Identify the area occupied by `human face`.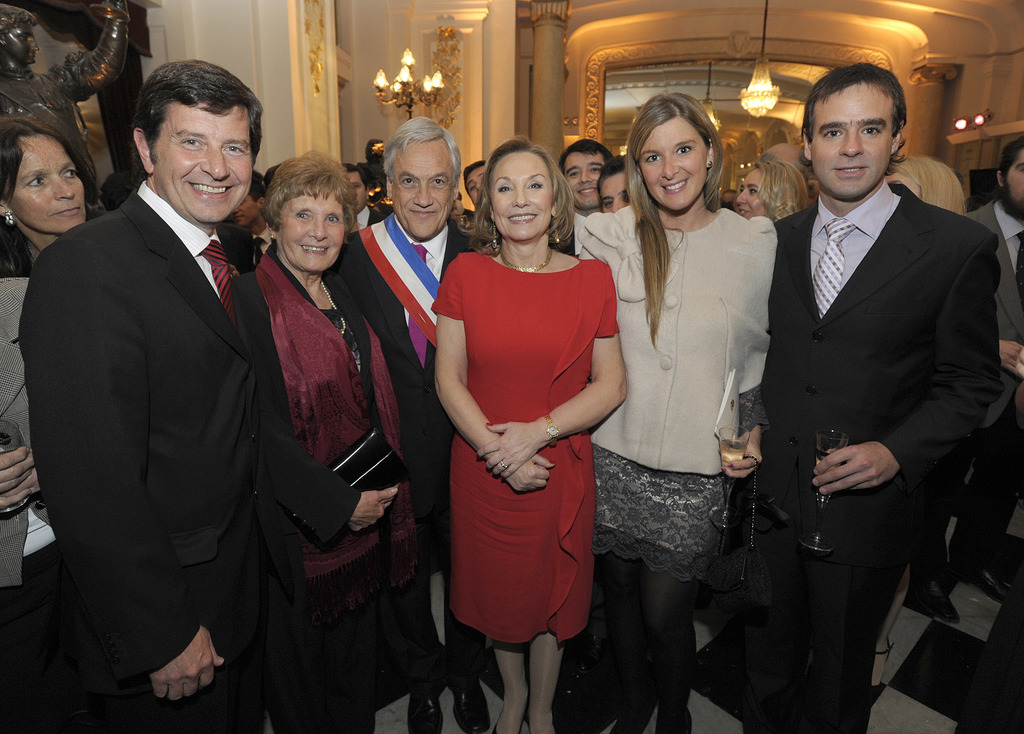
Area: bbox=[346, 172, 368, 210].
